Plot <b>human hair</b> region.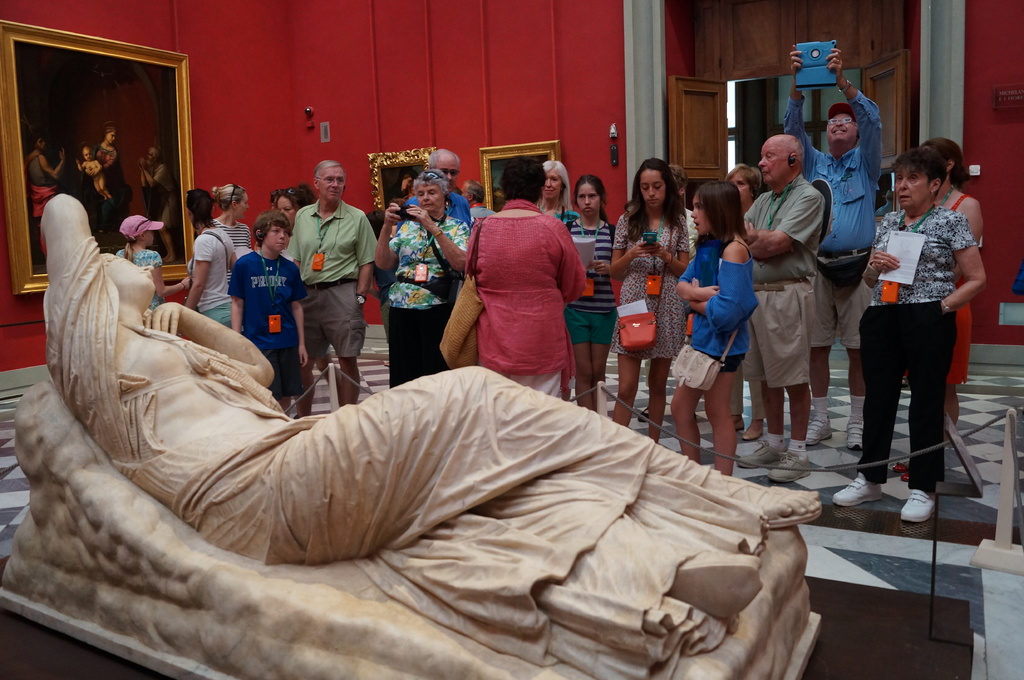
Plotted at <box>252,212,290,249</box>.
